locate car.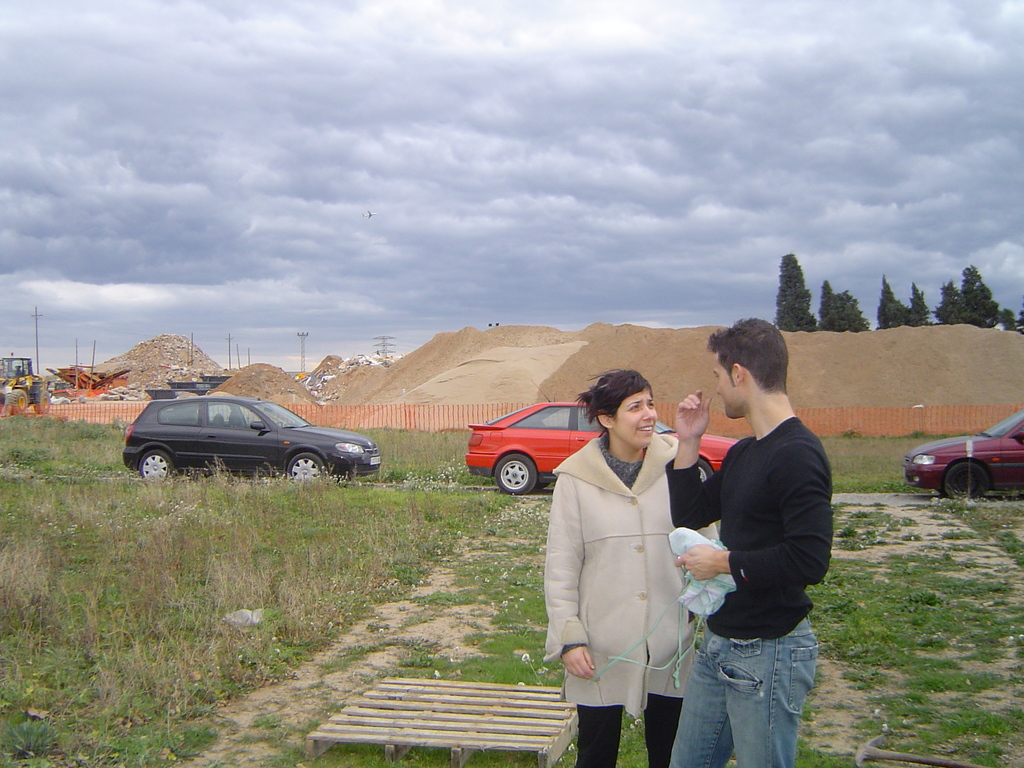
Bounding box: (120, 390, 386, 497).
